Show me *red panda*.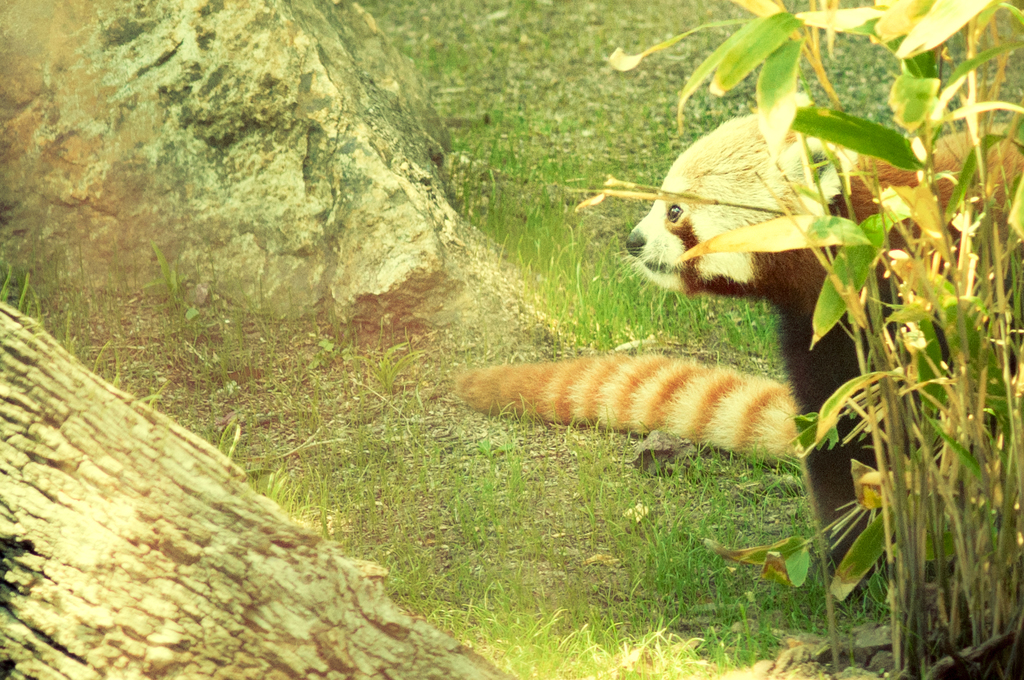
*red panda* is here: [x1=454, y1=110, x2=1023, y2=460].
